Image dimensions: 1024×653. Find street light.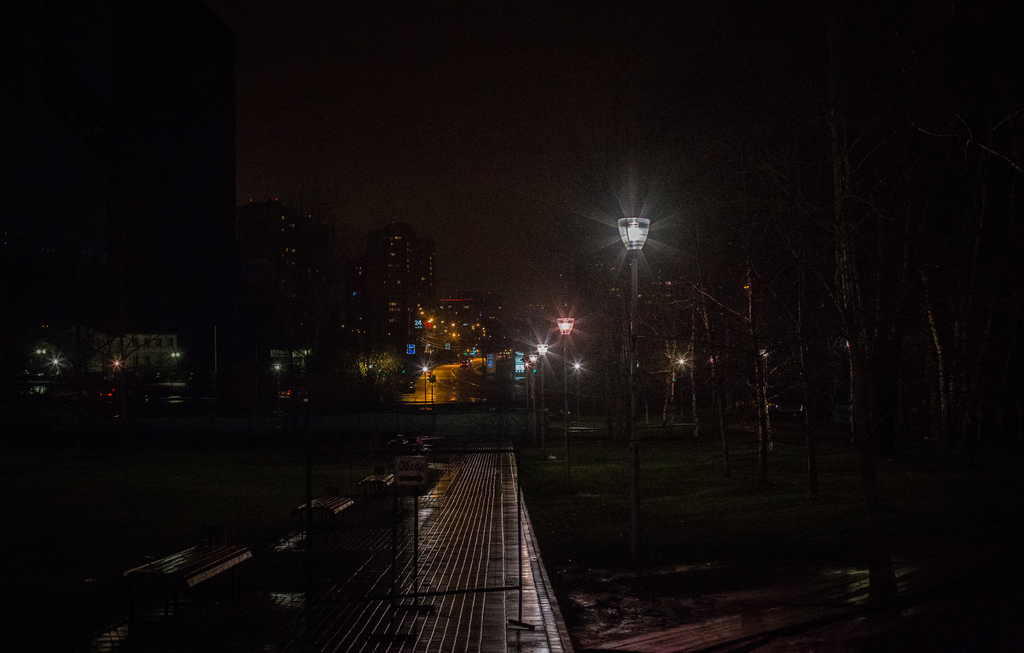
414/359/430/410.
